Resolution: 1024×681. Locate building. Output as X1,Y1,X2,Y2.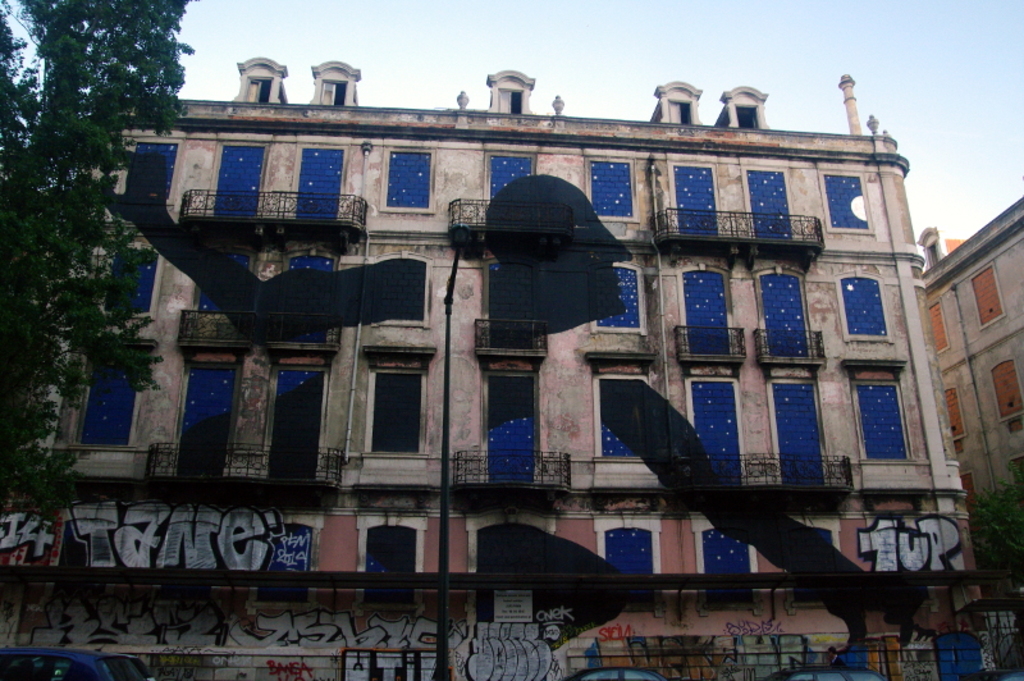
0,26,1004,680.
